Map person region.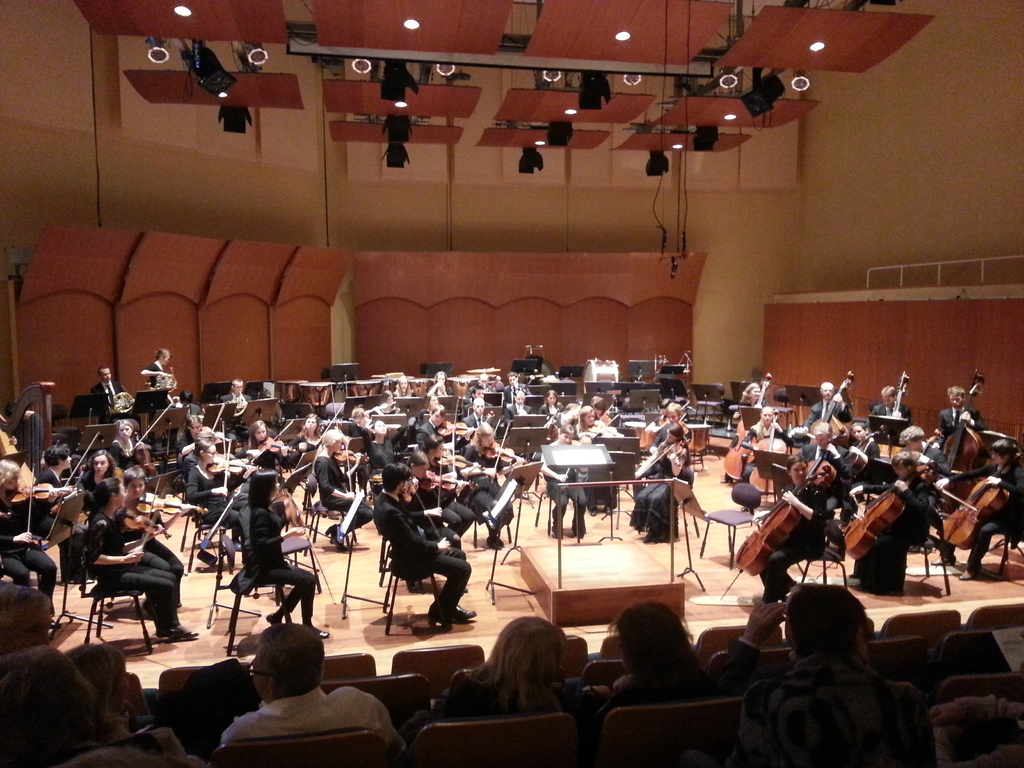
Mapped to box(836, 449, 934, 589).
